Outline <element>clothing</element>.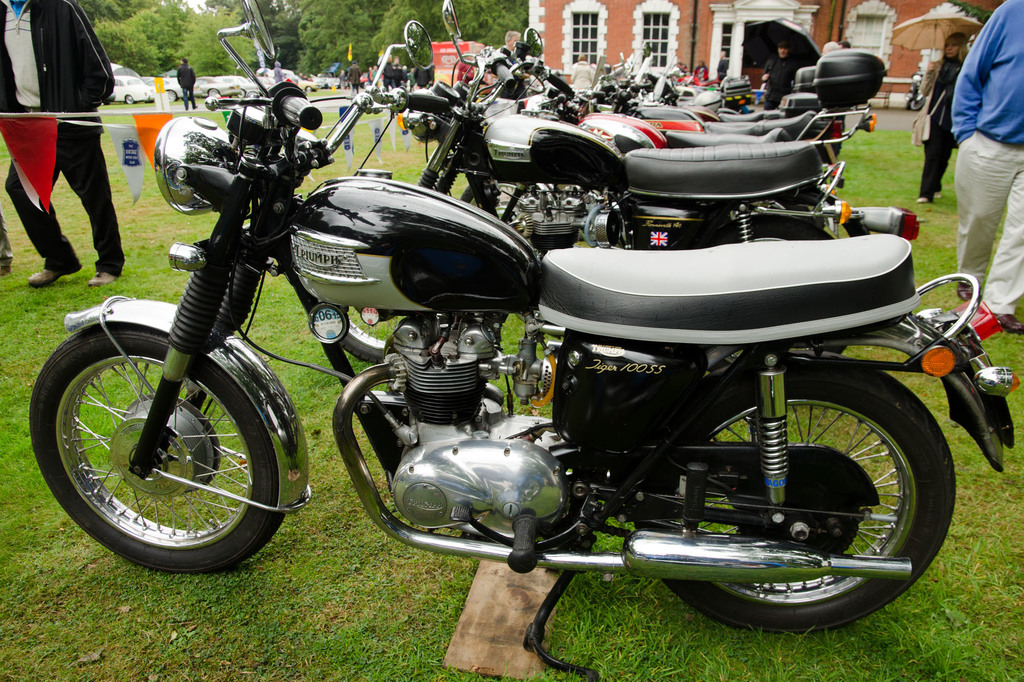
Outline: [949, 0, 1023, 316].
